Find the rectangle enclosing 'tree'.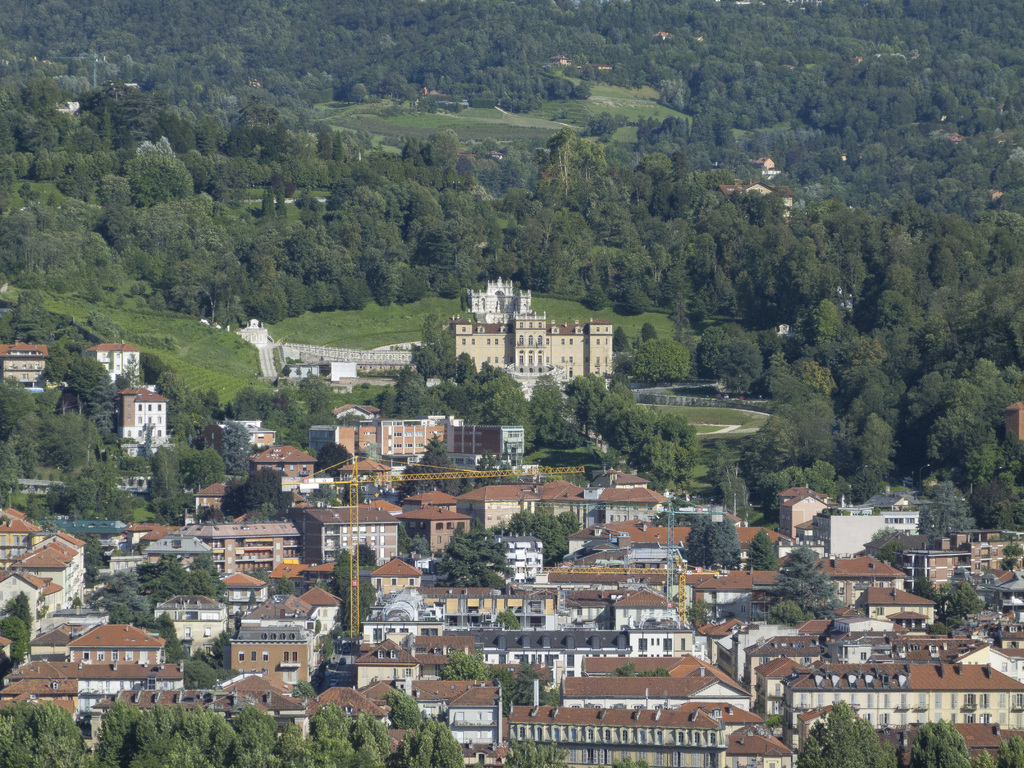
83 531 108 566.
